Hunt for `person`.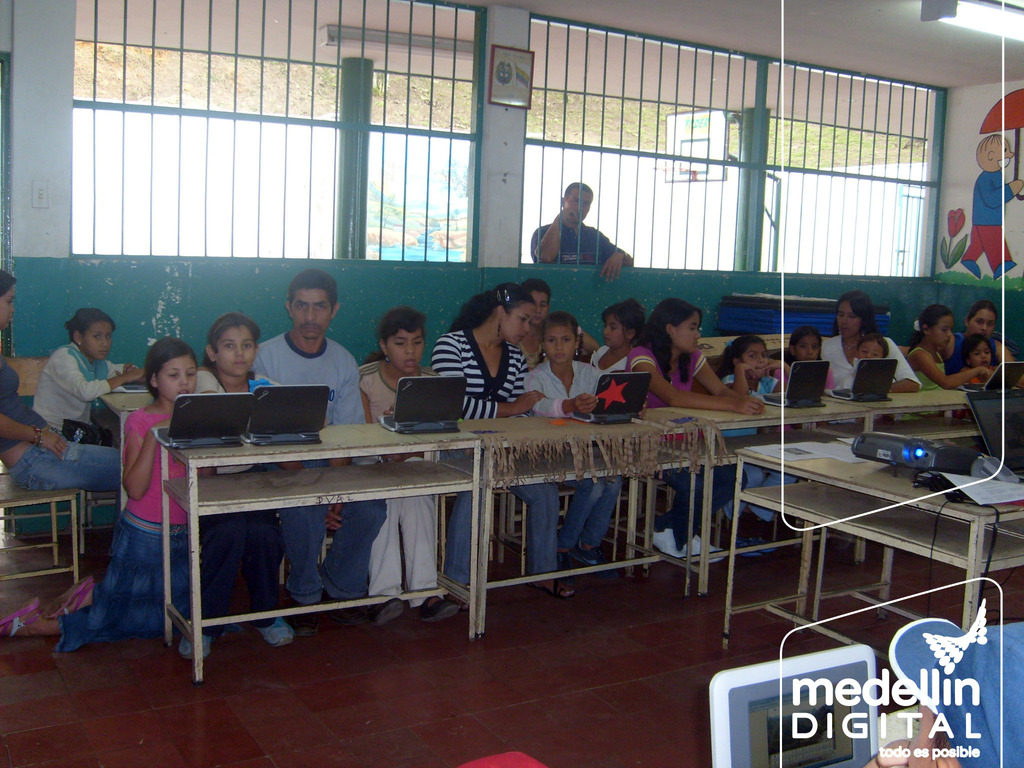
Hunted down at rect(950, 135, 1023, 284).
